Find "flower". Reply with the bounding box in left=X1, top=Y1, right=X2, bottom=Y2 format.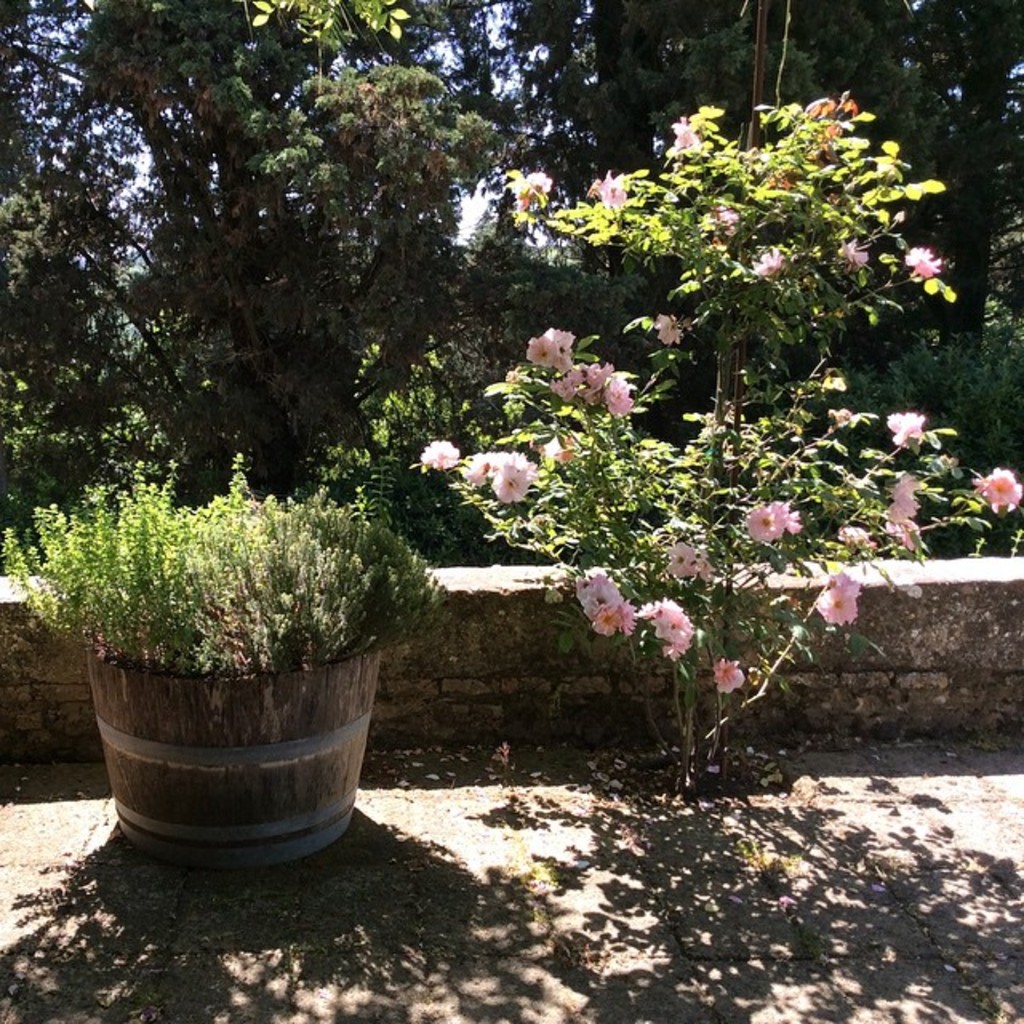
left=904, top=243, right=947, bottom=283.
